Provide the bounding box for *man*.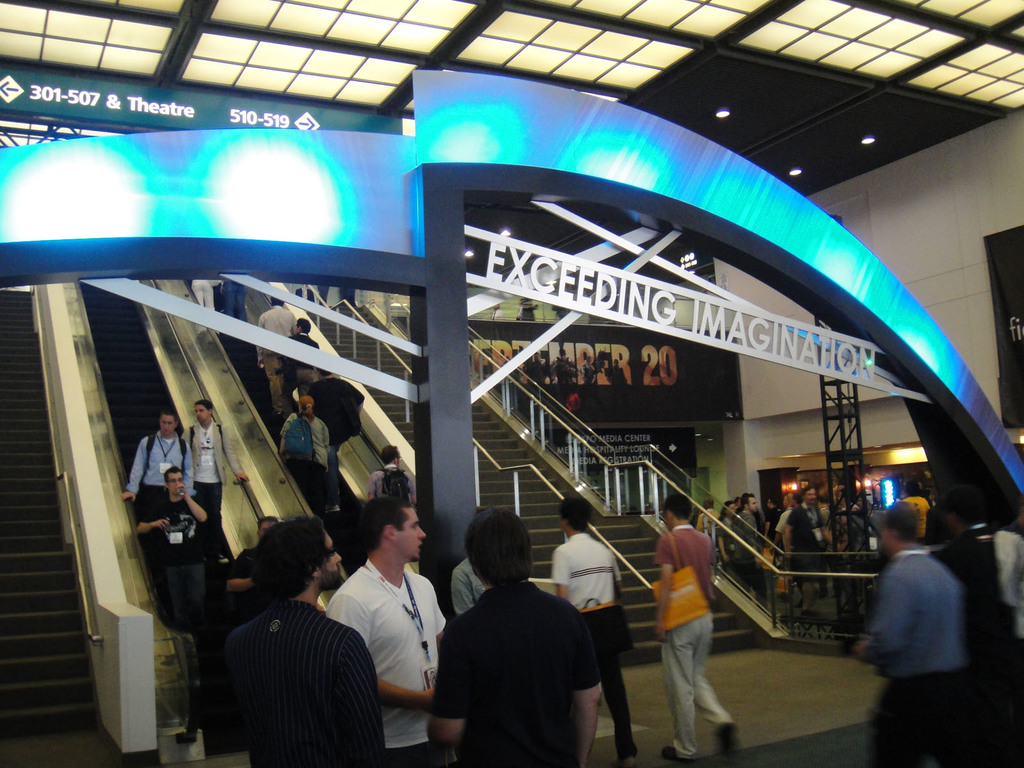
(x1=120, y1=412, x2=196, y2=516).
